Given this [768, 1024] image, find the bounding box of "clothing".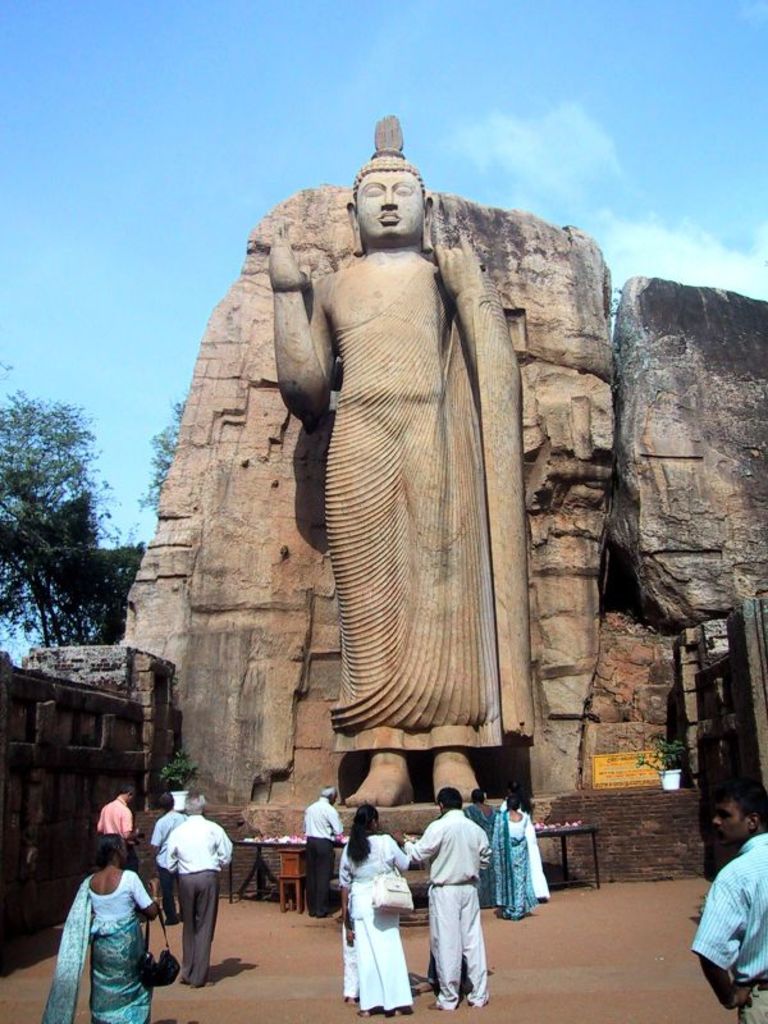
467/803/500/910.
